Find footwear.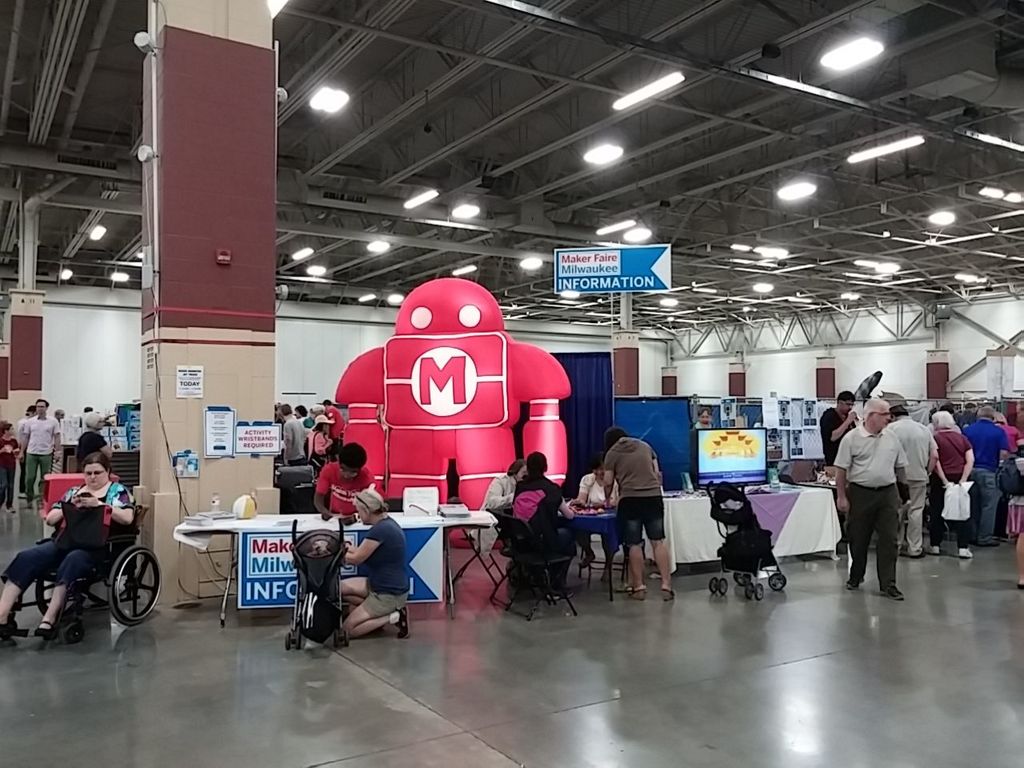
<region>958, 546, 976, 558</region>.
